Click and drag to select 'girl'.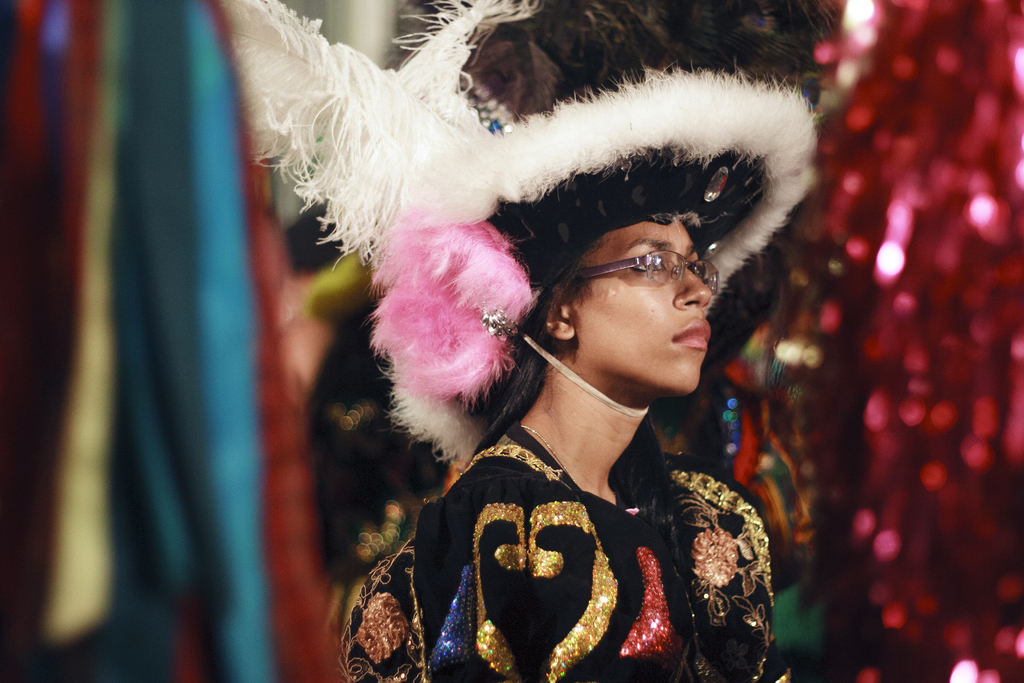
Selection: l=218, t=0, r=821, b=682.
